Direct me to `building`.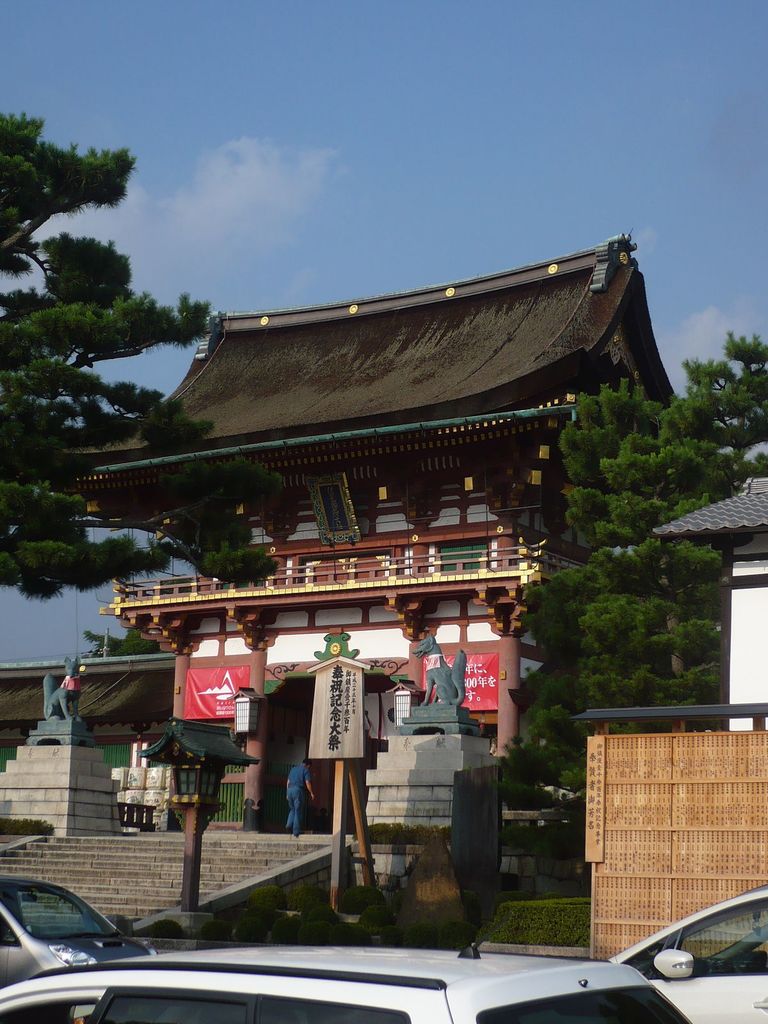
Direction: 54, 216, 724, 851.
